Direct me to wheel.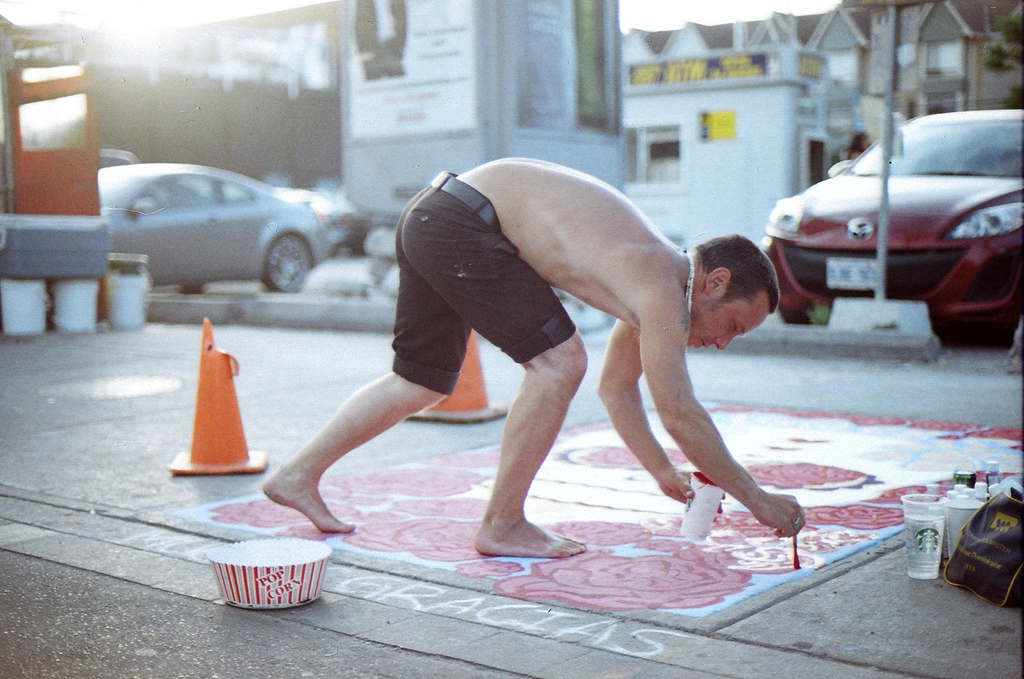
Direction: bbox(267, 235, 308, 293).
